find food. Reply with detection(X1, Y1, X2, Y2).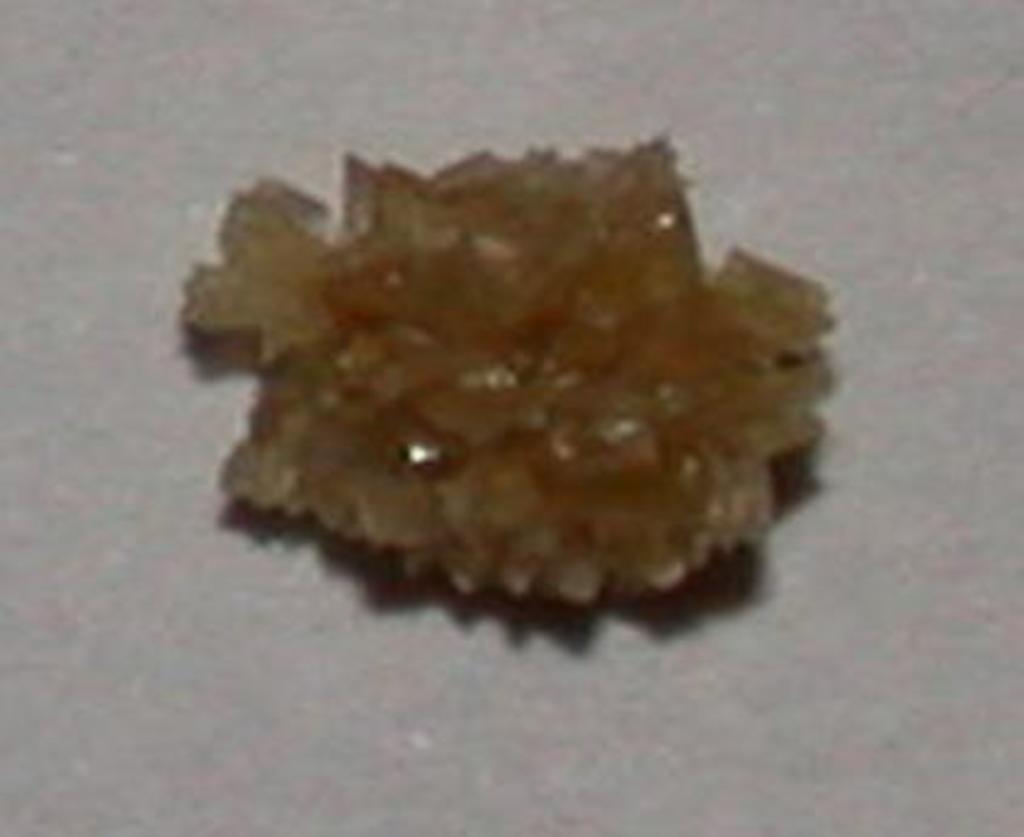
detection(163, 104, 861, 626).
